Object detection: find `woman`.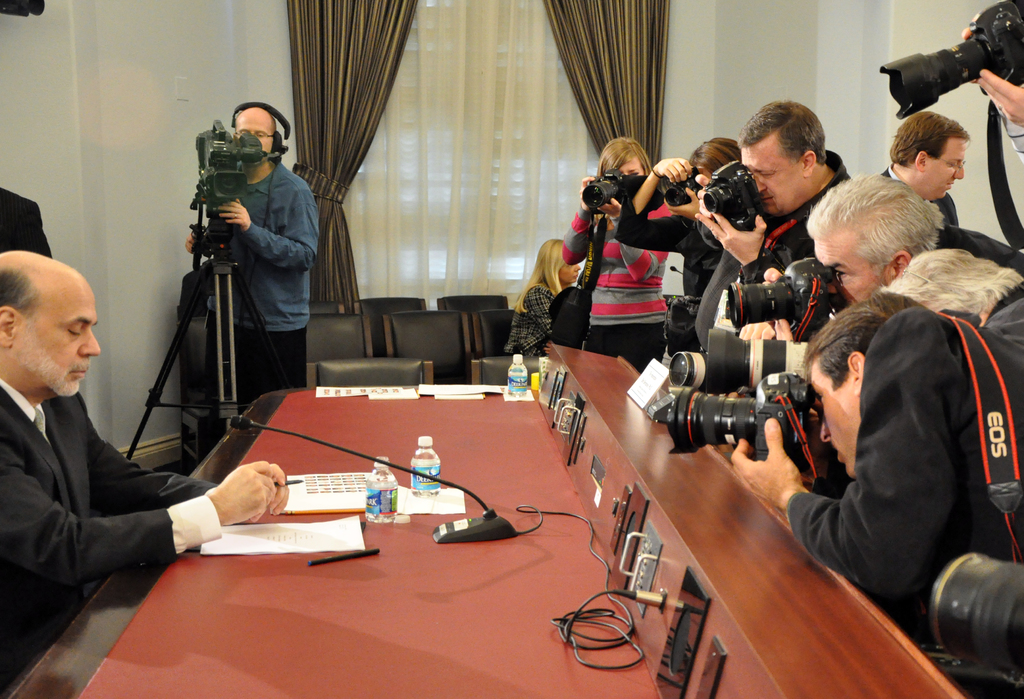
(left=612, top=138, right=747, bottom=373).
